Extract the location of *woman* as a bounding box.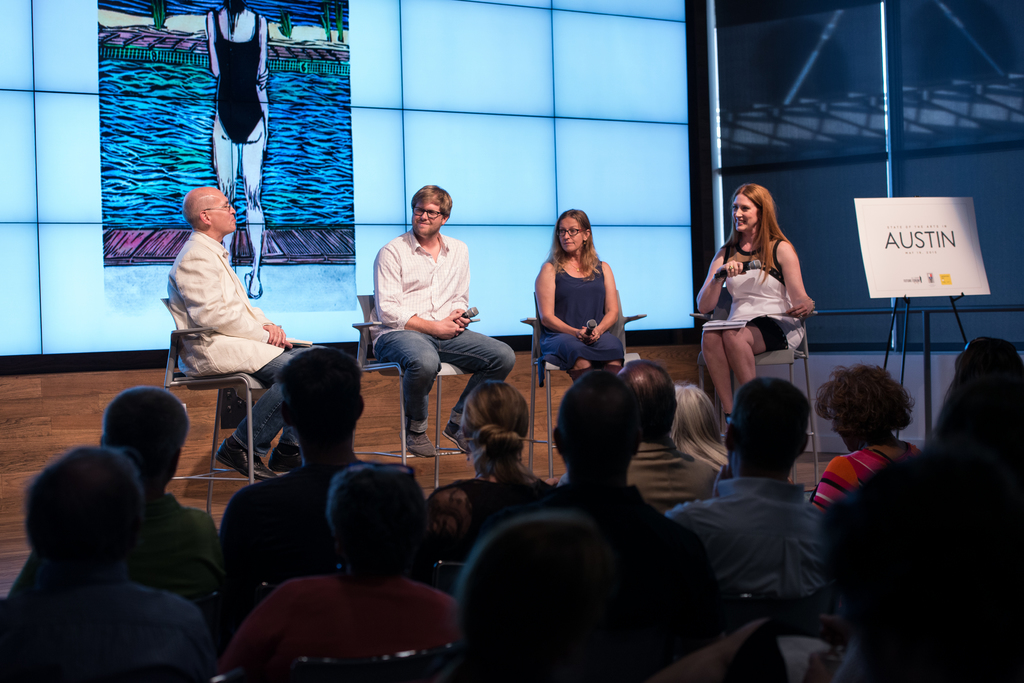
703, 182, 819, 399.
